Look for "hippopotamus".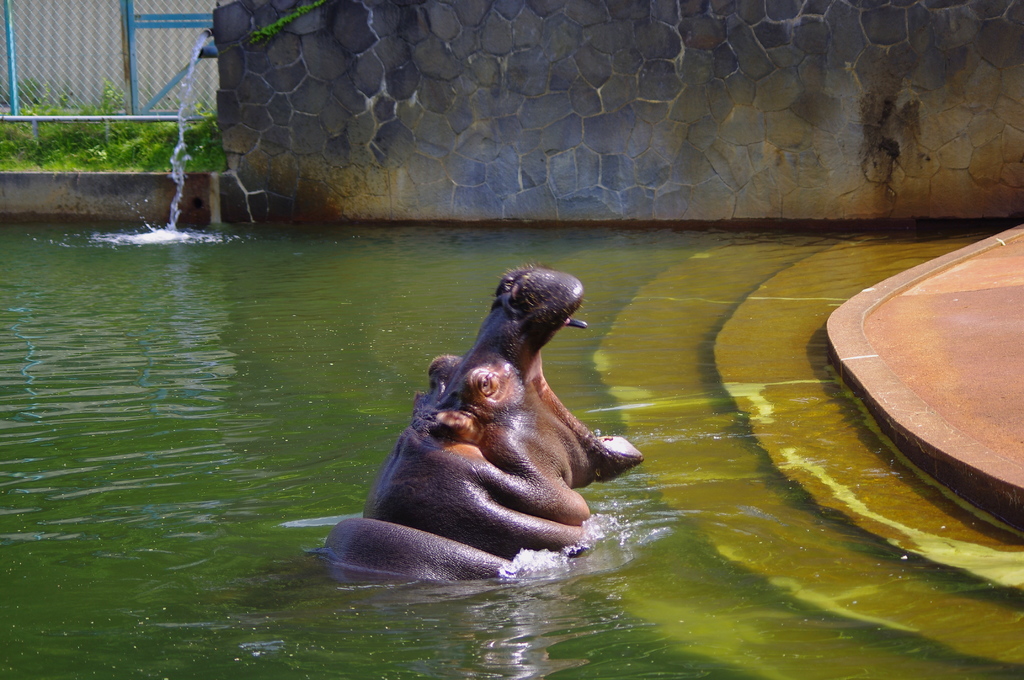
Found: rect(321, 264, 646, 581).
